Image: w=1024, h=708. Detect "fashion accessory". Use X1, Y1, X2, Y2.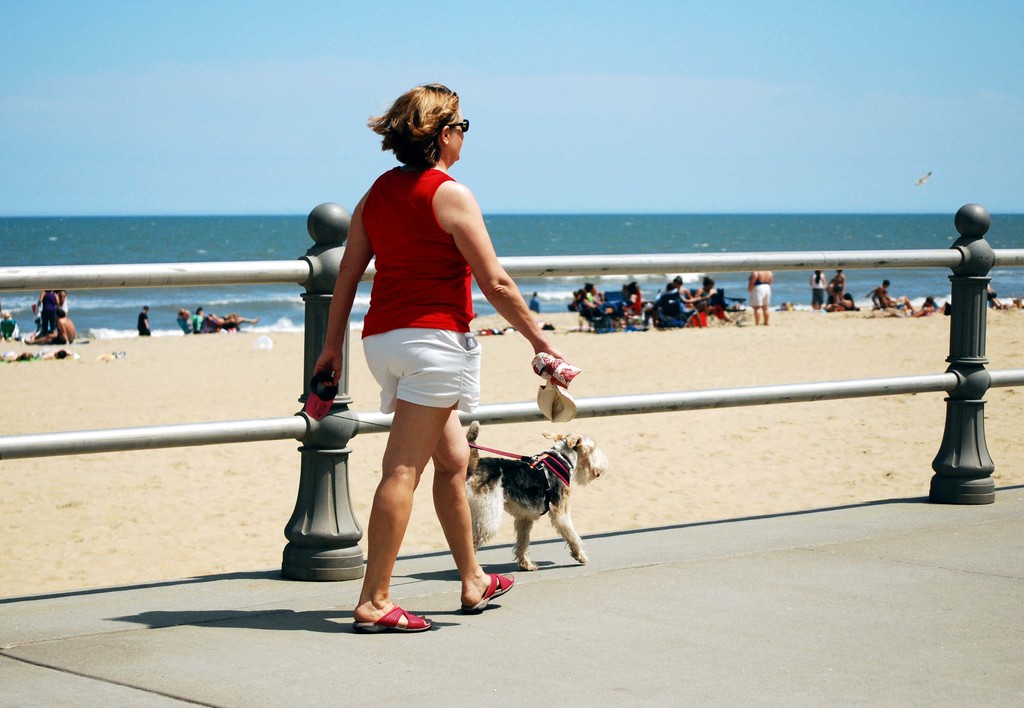
303, 373, 579, 488.
